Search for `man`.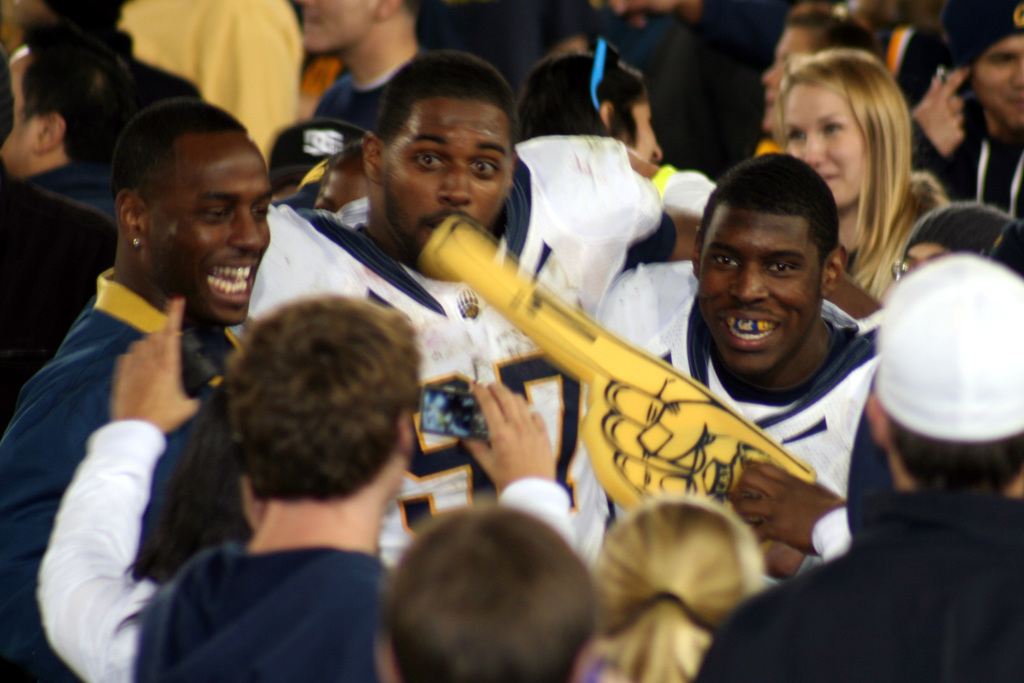
Found at pyautogui.locateOnScreen(278, 0, 519, 279).
